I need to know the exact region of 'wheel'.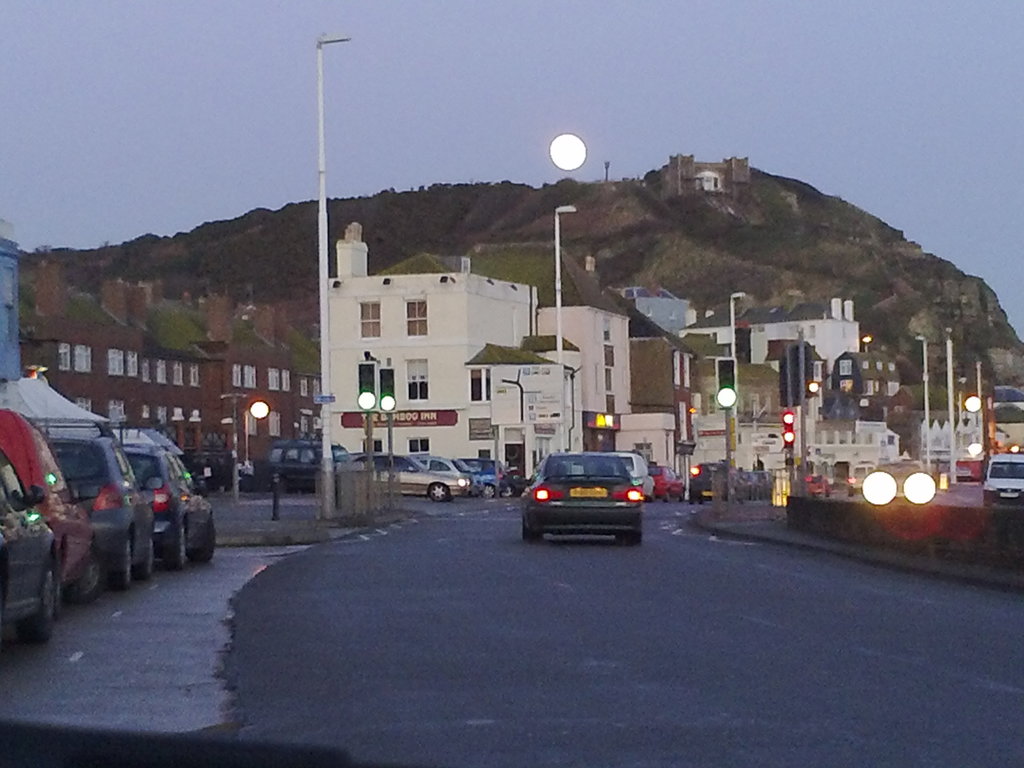
Region: 201/526/221/566.
